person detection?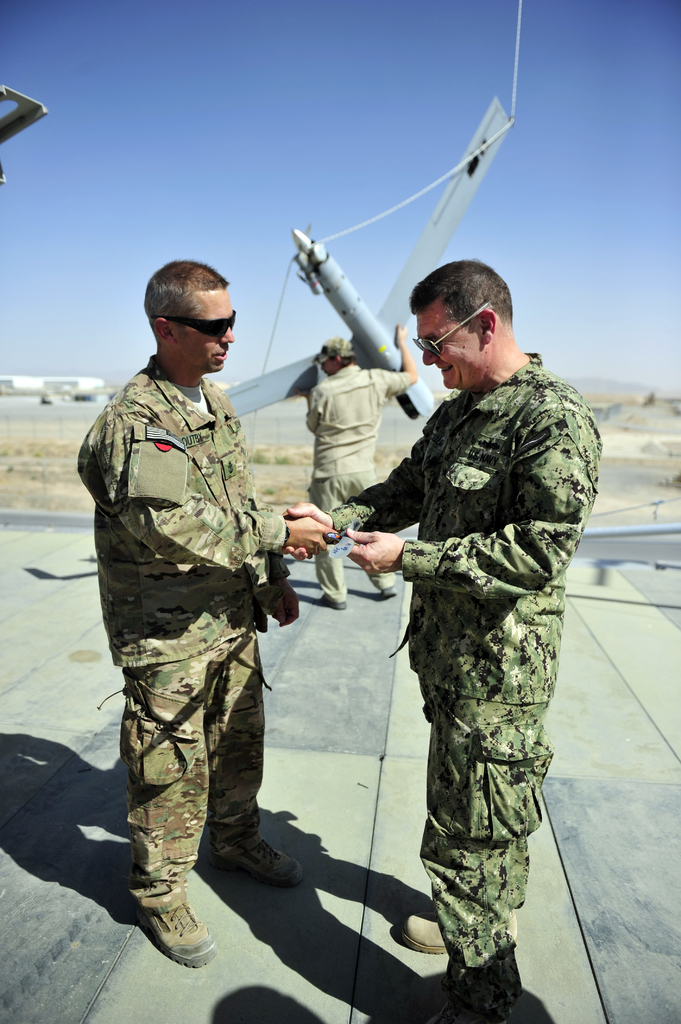
[x1=276, y1=262, x2=600, y2=1023]
